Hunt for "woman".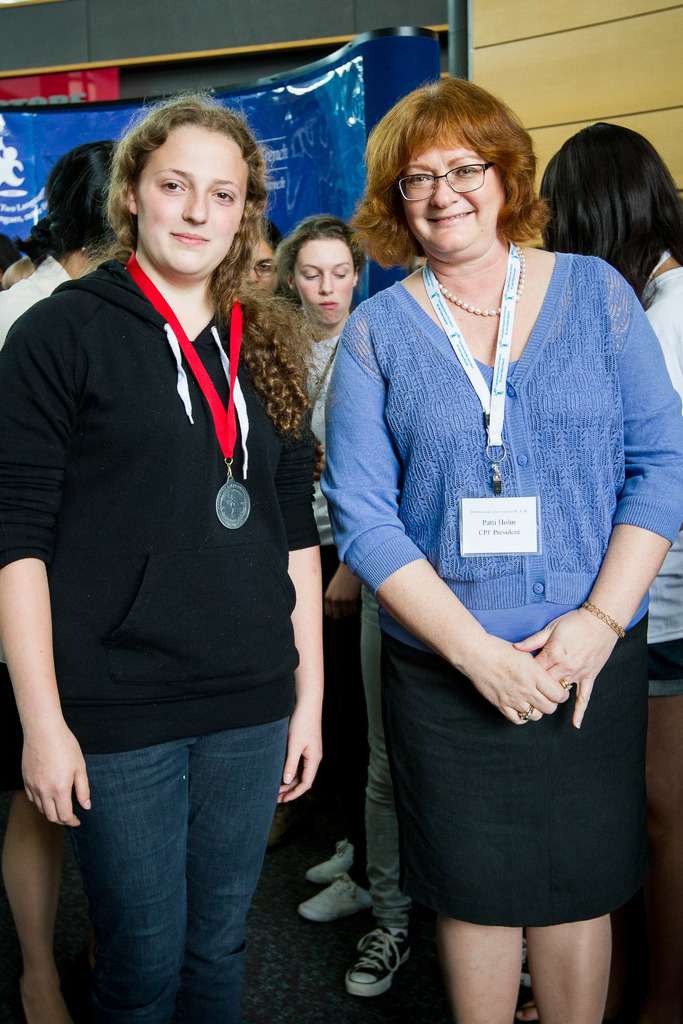
Hunted down at 268:214:369:921.
